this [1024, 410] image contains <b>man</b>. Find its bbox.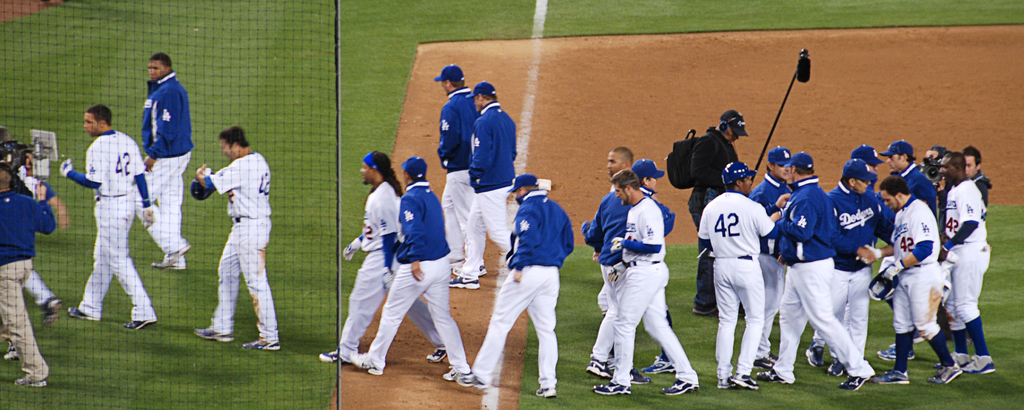
pyautogui.locateOnScreen(70, 105, 158, 336).
